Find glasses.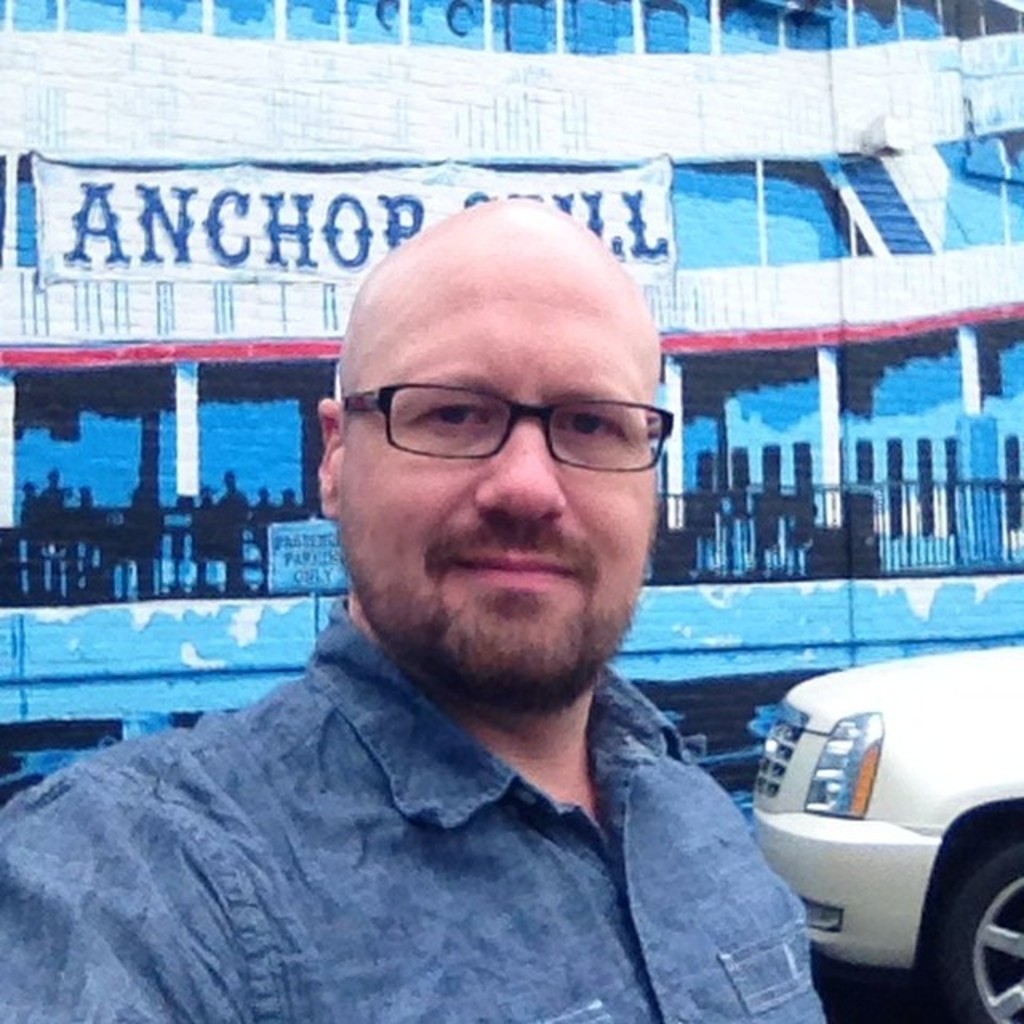
region(344, 374, 688, 472).
